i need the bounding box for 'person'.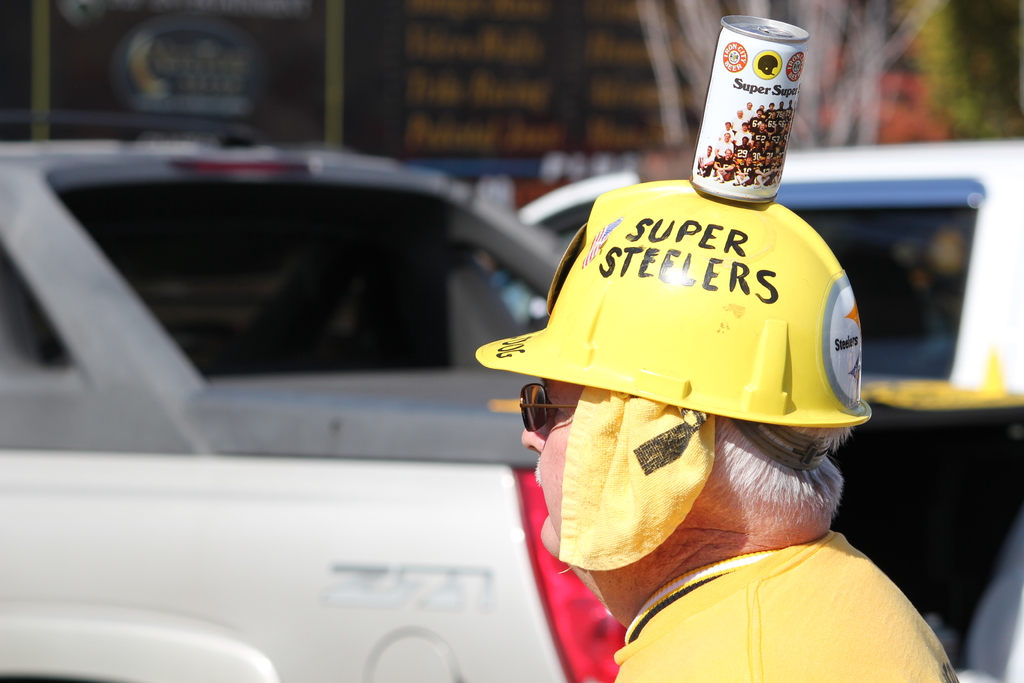
Here it is: detection(716, 120, 735, 139).
